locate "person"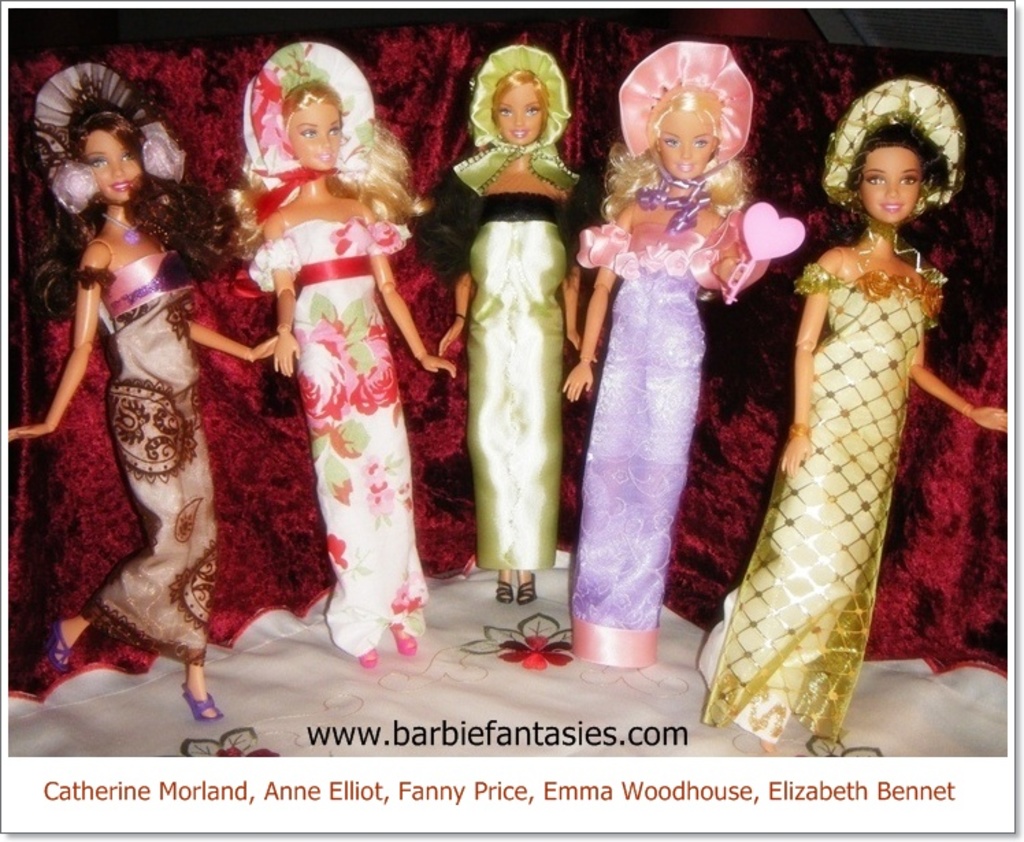
Rect(407, 33, 596, 607)
